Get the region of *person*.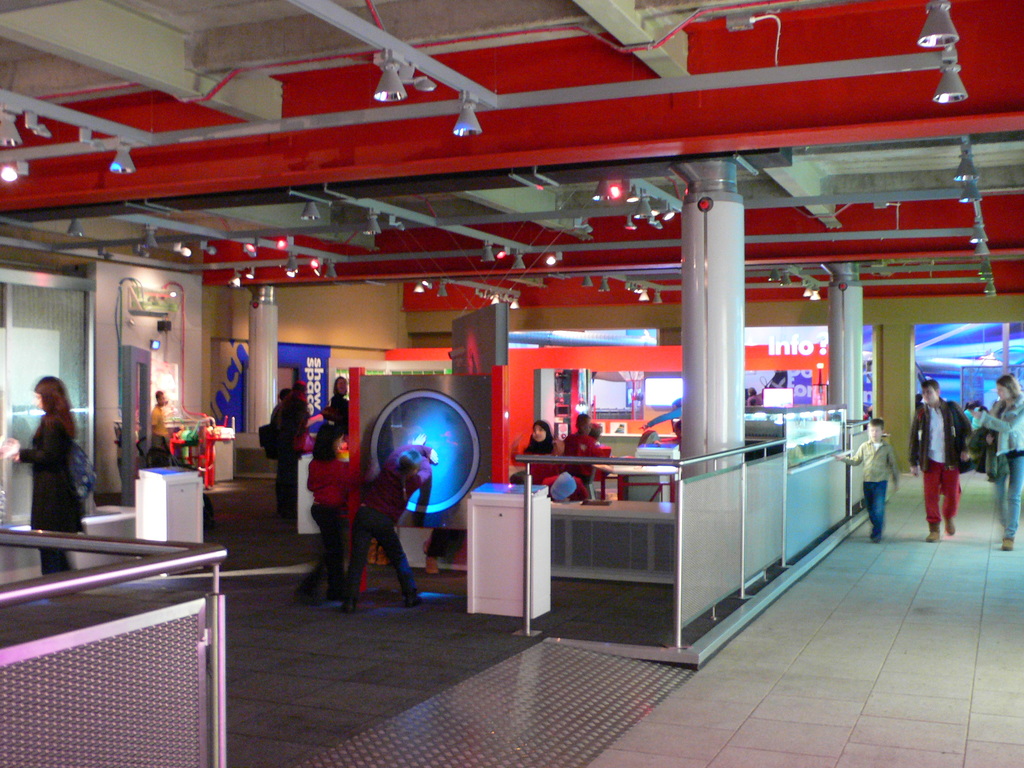
509:419:562:476.
